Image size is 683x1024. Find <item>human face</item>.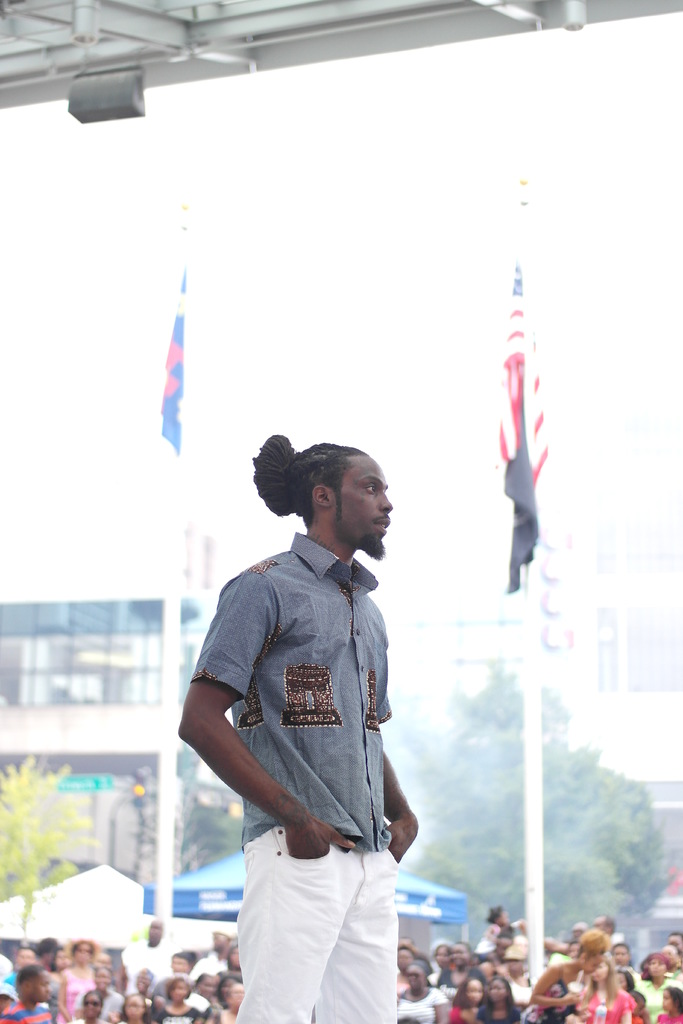
Rect(593, 917, 607, 934).
